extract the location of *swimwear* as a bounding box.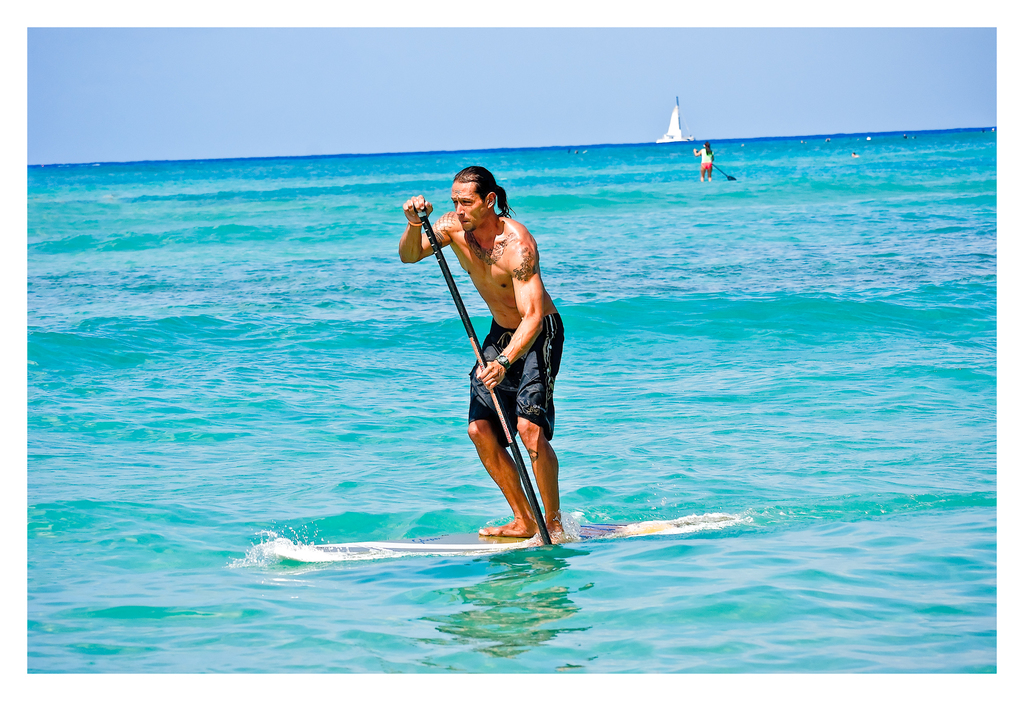
700, 148, 716, 168.
